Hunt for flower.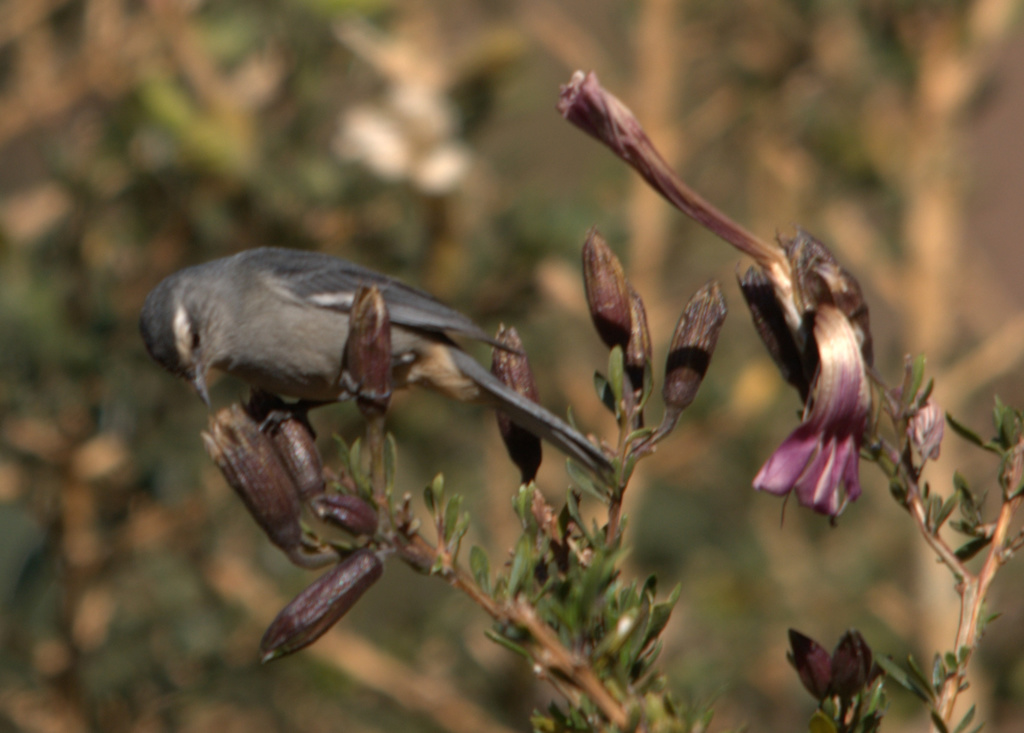
Hunted down at [x1=783, y1=631, x2=842, y2=713].
